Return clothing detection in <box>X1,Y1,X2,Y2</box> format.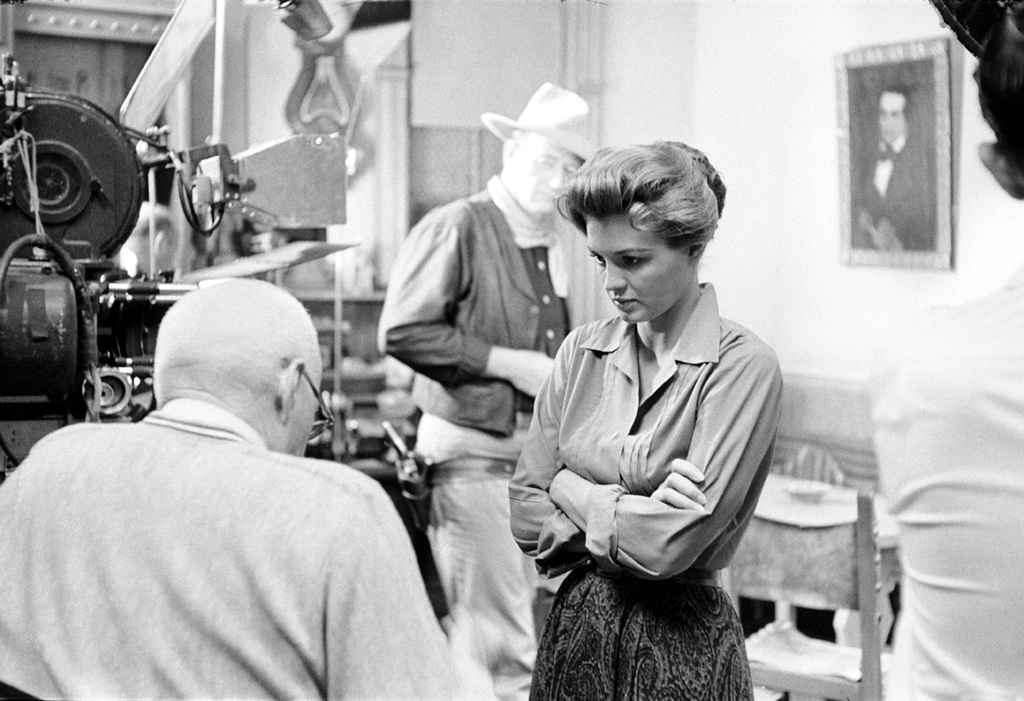
<box>512,248,783,682</box>.
